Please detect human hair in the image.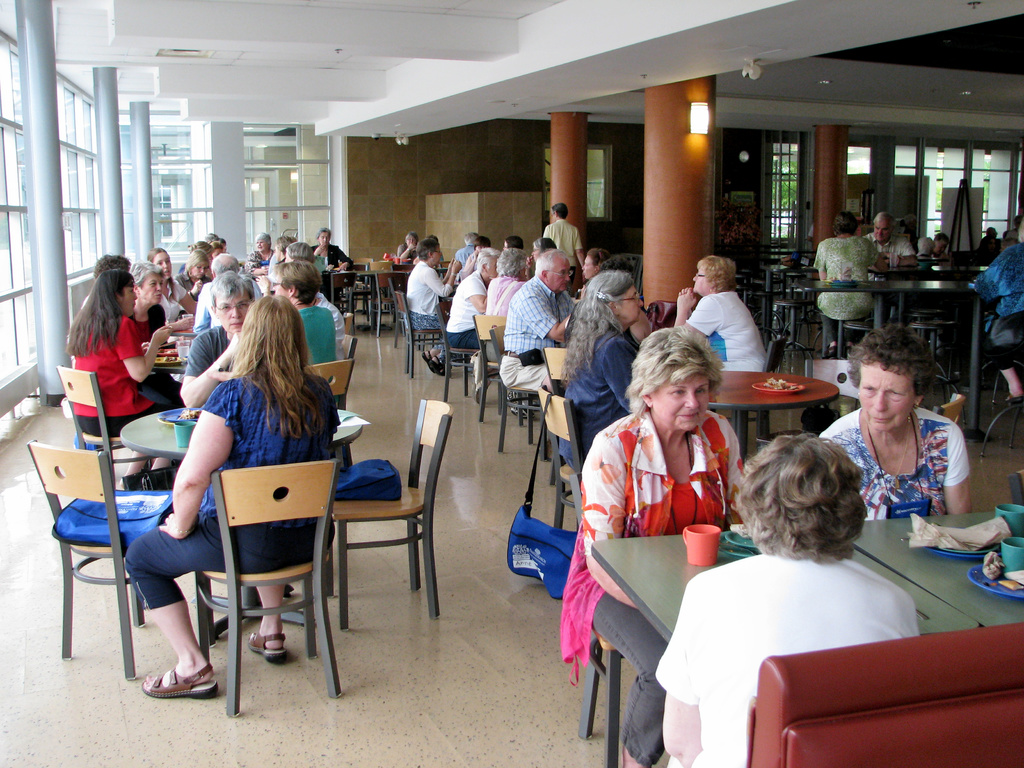
crop(504, 234, 524, 244).
